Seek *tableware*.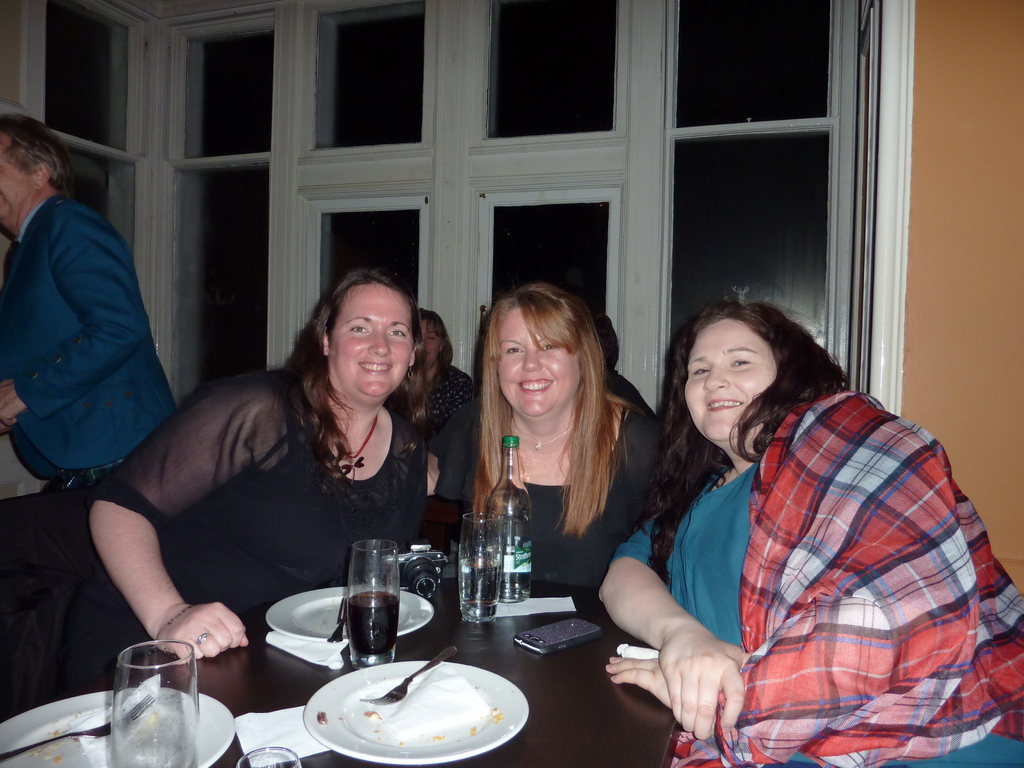
458/512/504/622.
